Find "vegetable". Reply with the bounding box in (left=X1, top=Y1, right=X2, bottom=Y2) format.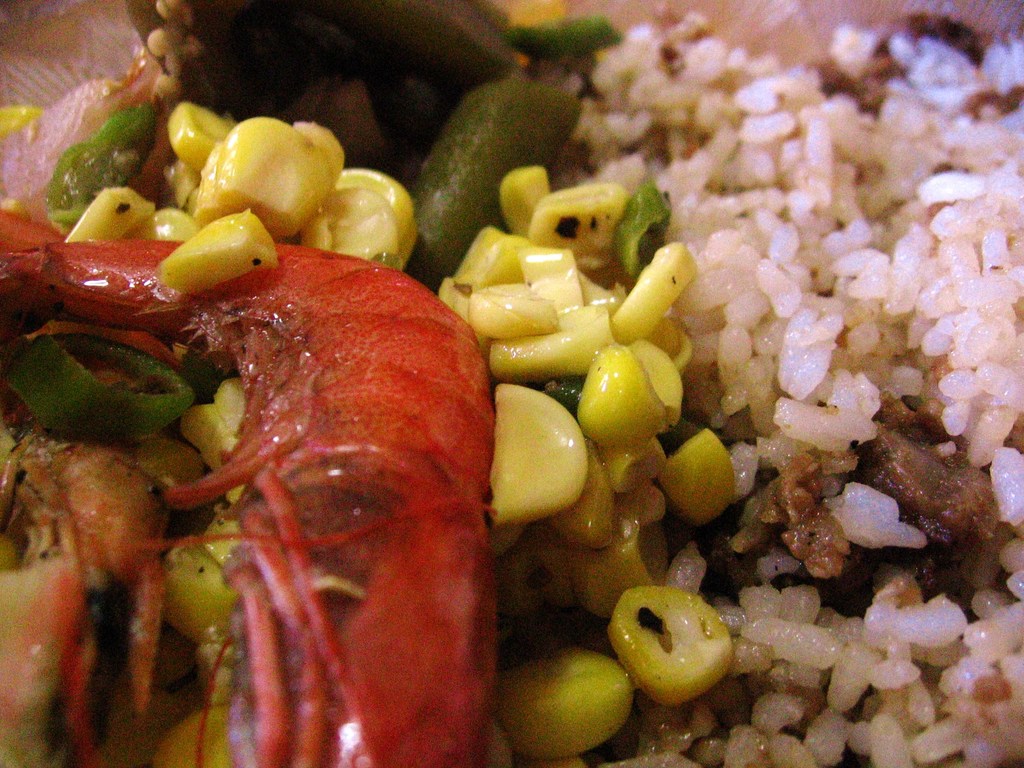
(left=0, top=332, right=193, bottom=444).
